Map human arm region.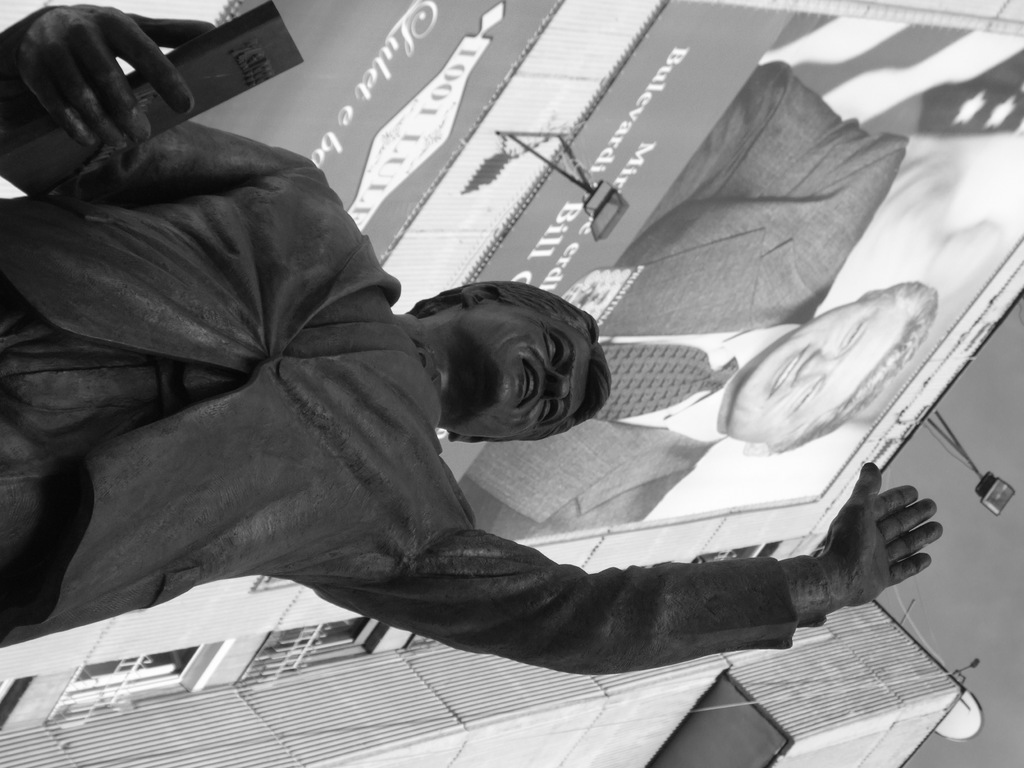
Mapped to [0,2,312,202].
